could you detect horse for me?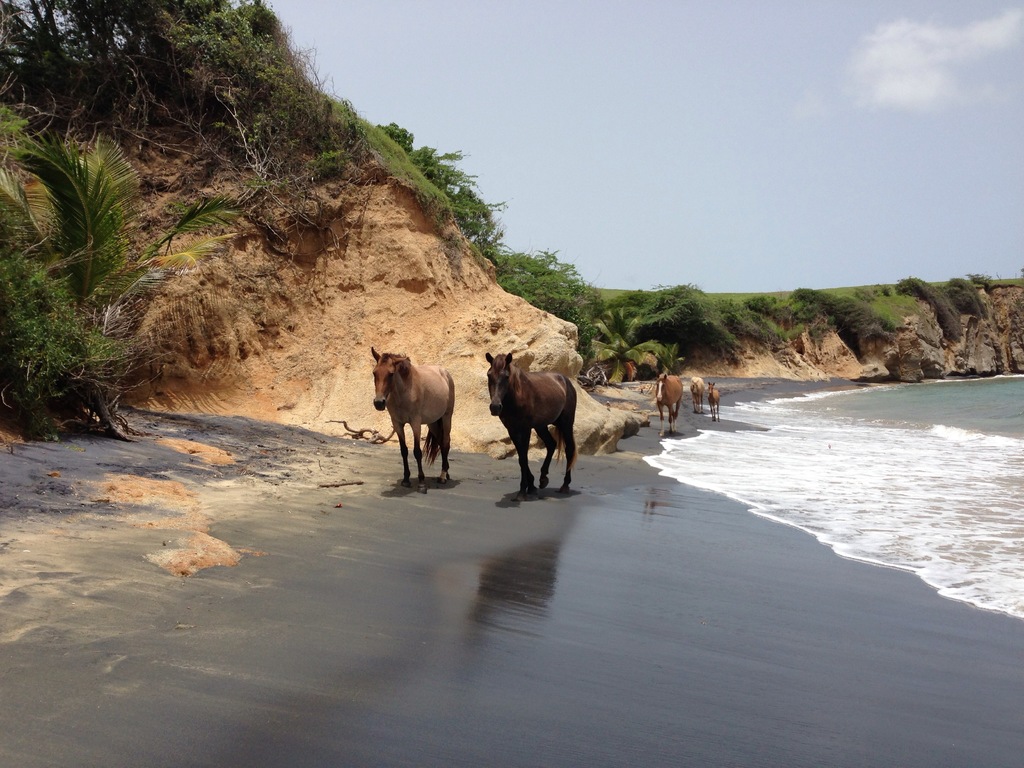
Detection result: (x1=705, y1=382, x2=721, y2=422).
